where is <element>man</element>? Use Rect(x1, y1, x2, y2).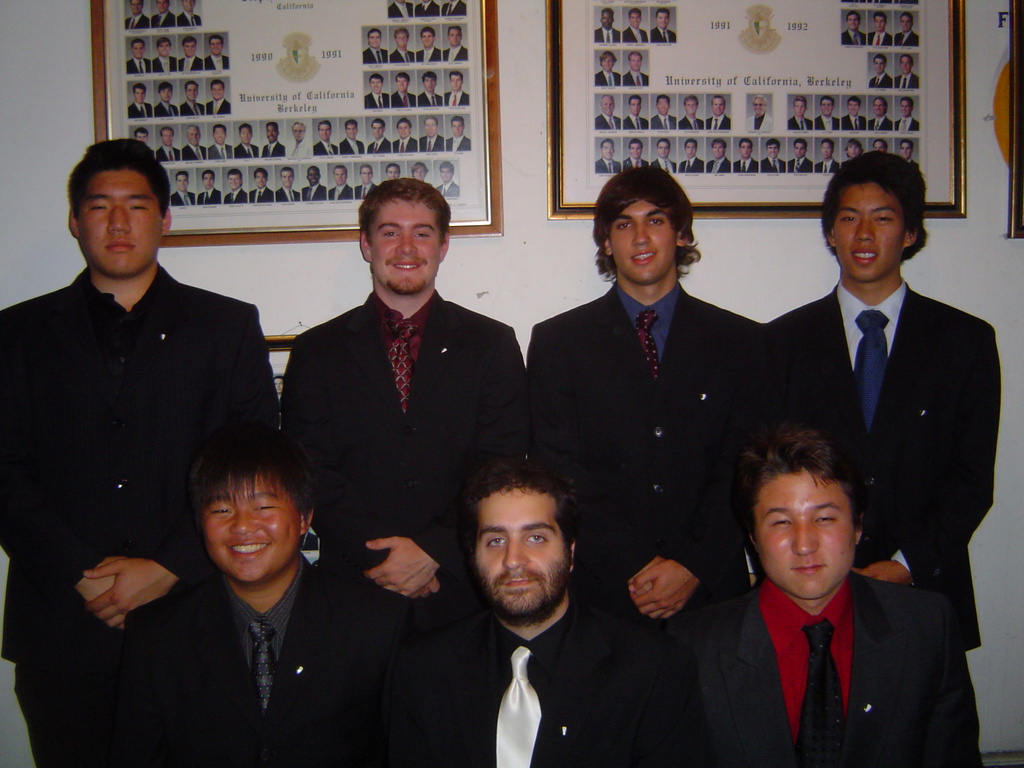
Rect(285, 177, 532, 767).
